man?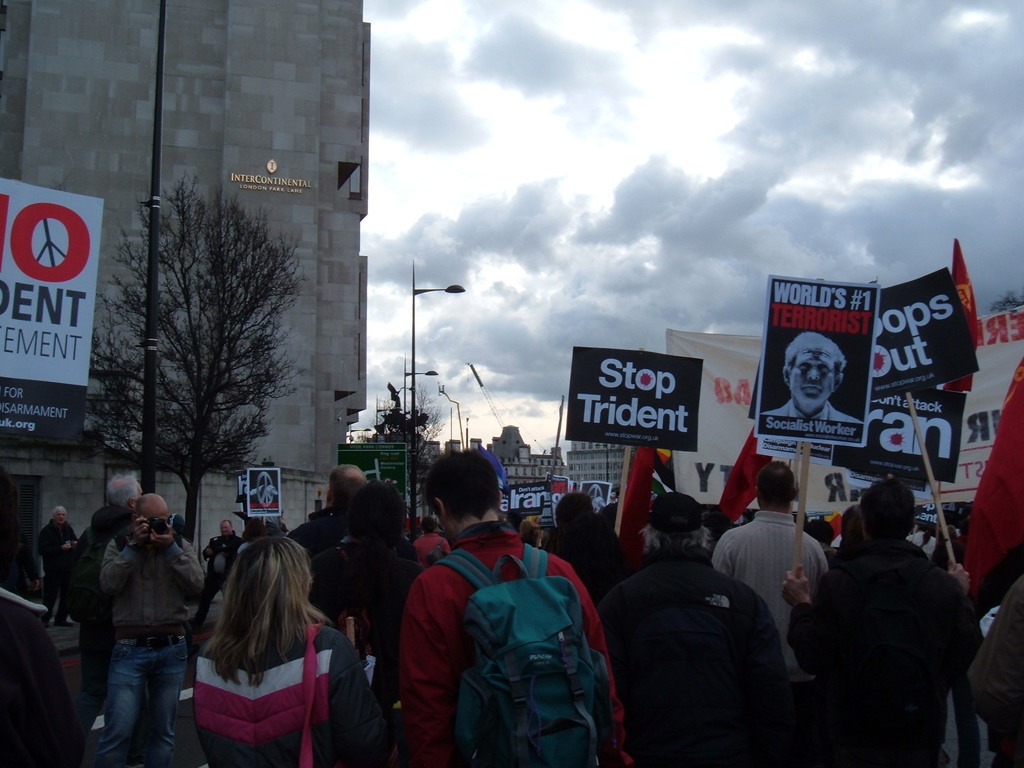
left=66, top=472, right=140, bottom=721
